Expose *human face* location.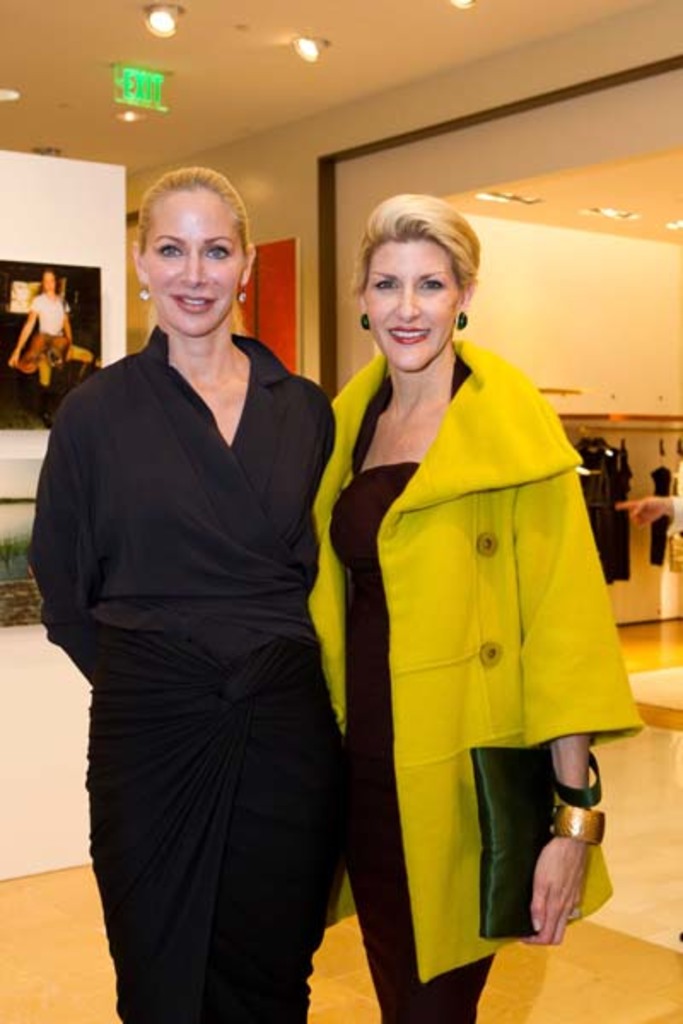
Exposed at box(365, 241, 456, 374).
